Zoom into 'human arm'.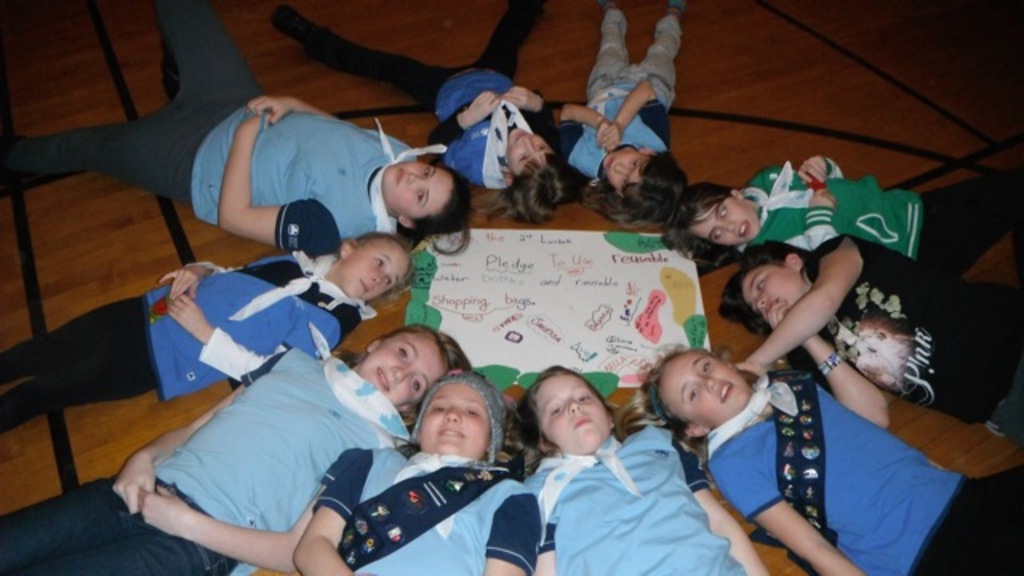
Zoom target: crop(158, 250, 221, 304).
